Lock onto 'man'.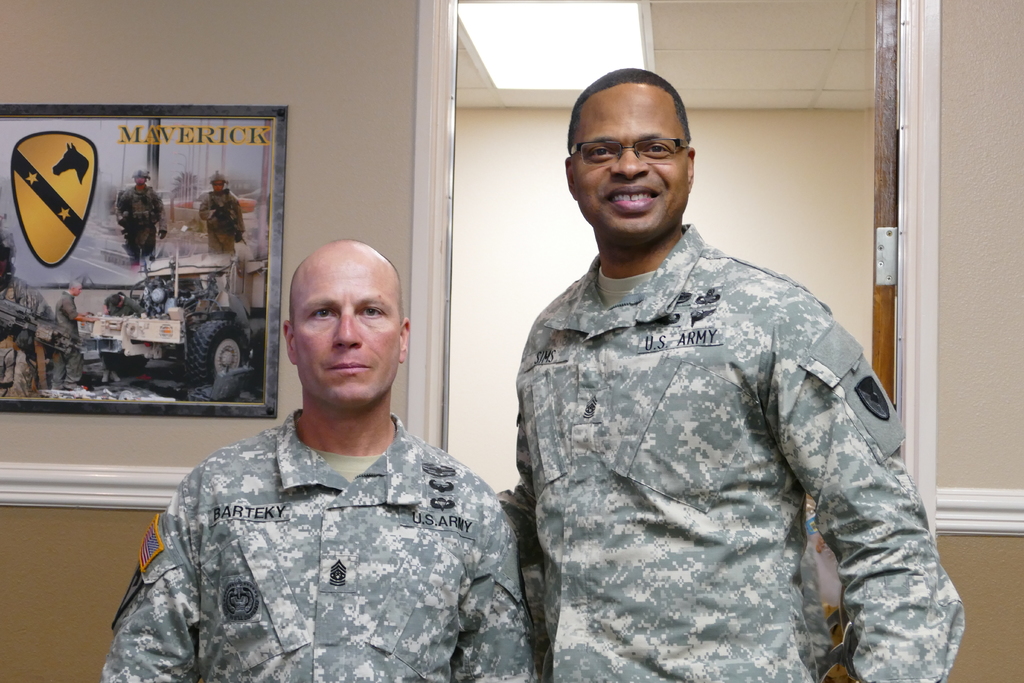
Locked: (x1=202, y1=173, x2=241, y2=257).
